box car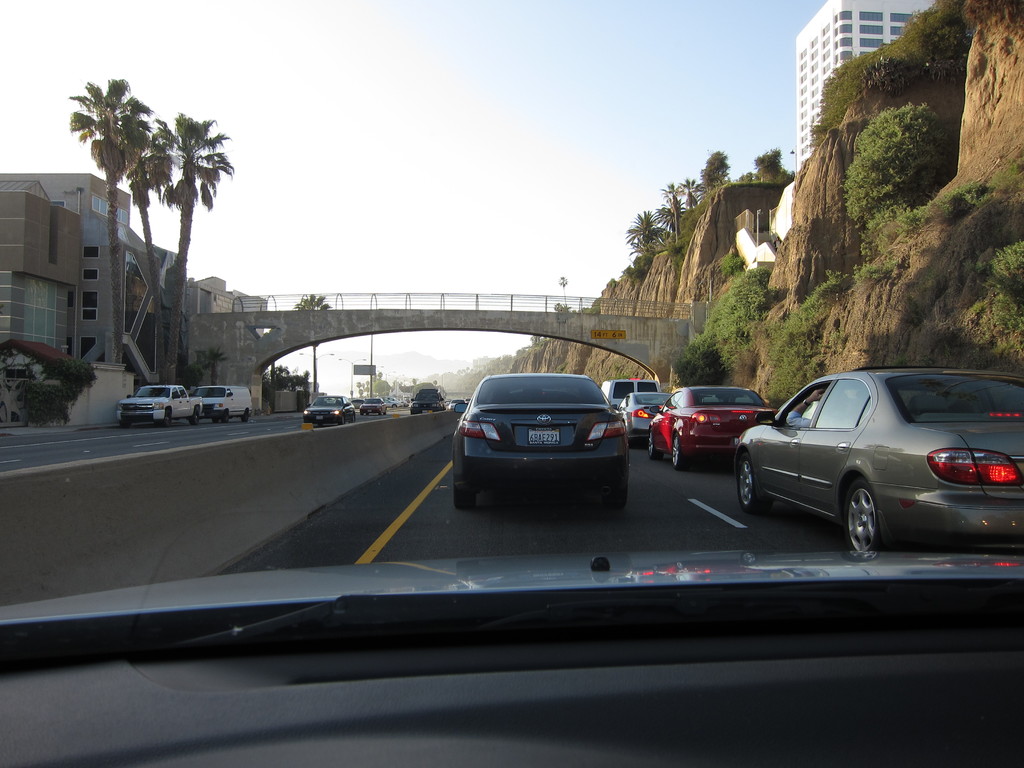
302/394/355/423
